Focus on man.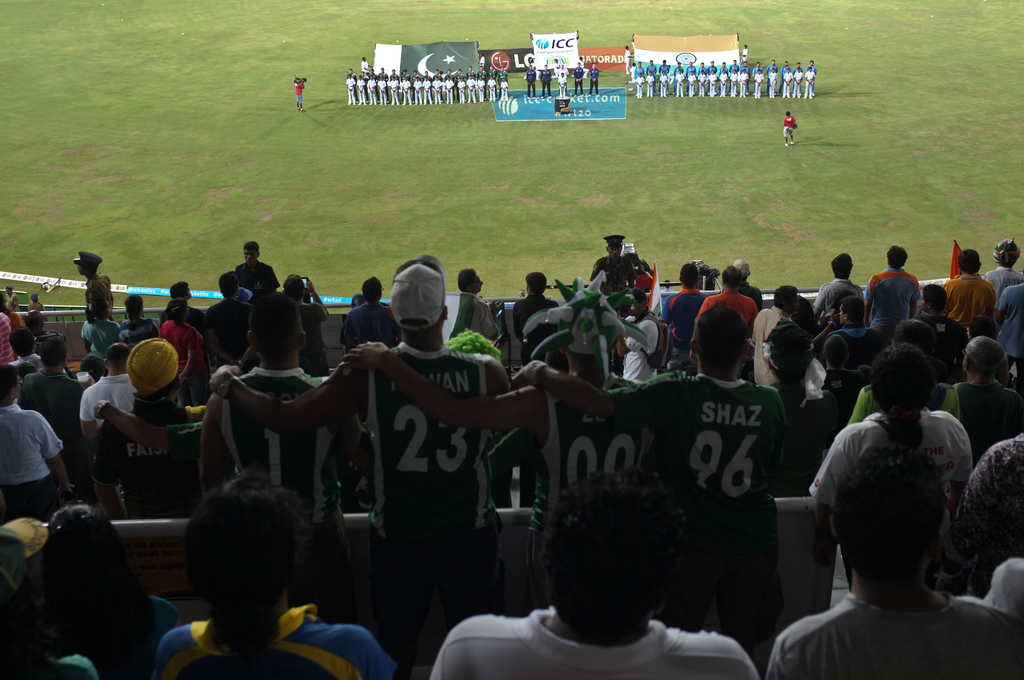
Focused at rect(367, 70, 376, 102).
